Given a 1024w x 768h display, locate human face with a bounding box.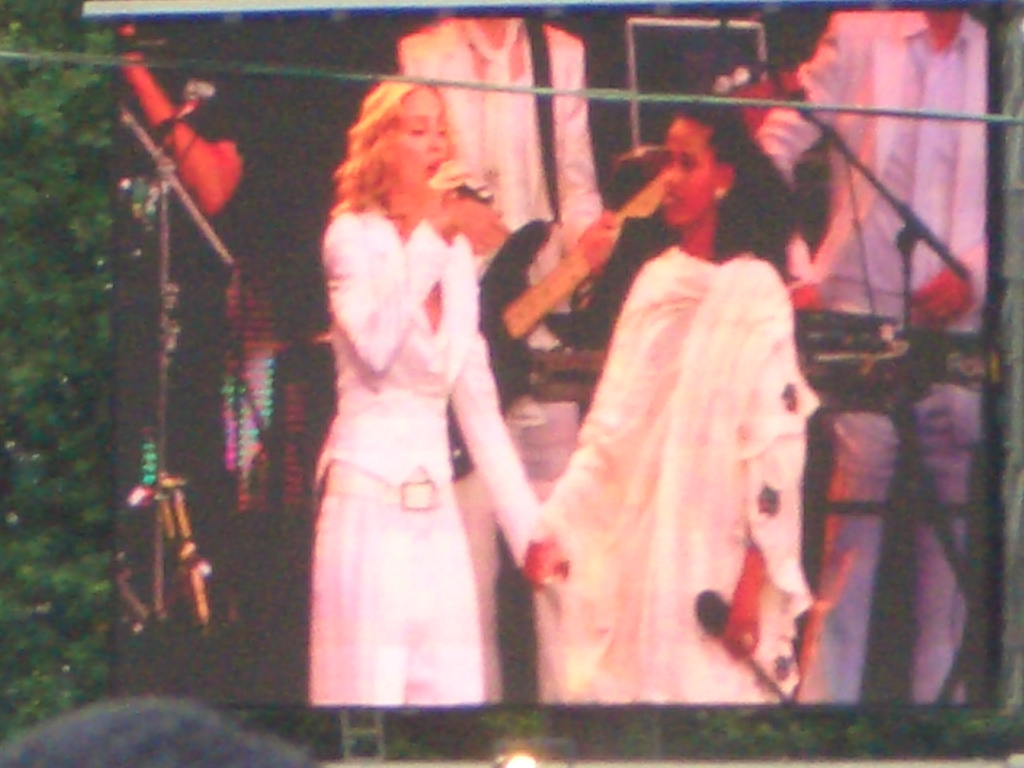
Located: box=[401, 85, 456, 196].
